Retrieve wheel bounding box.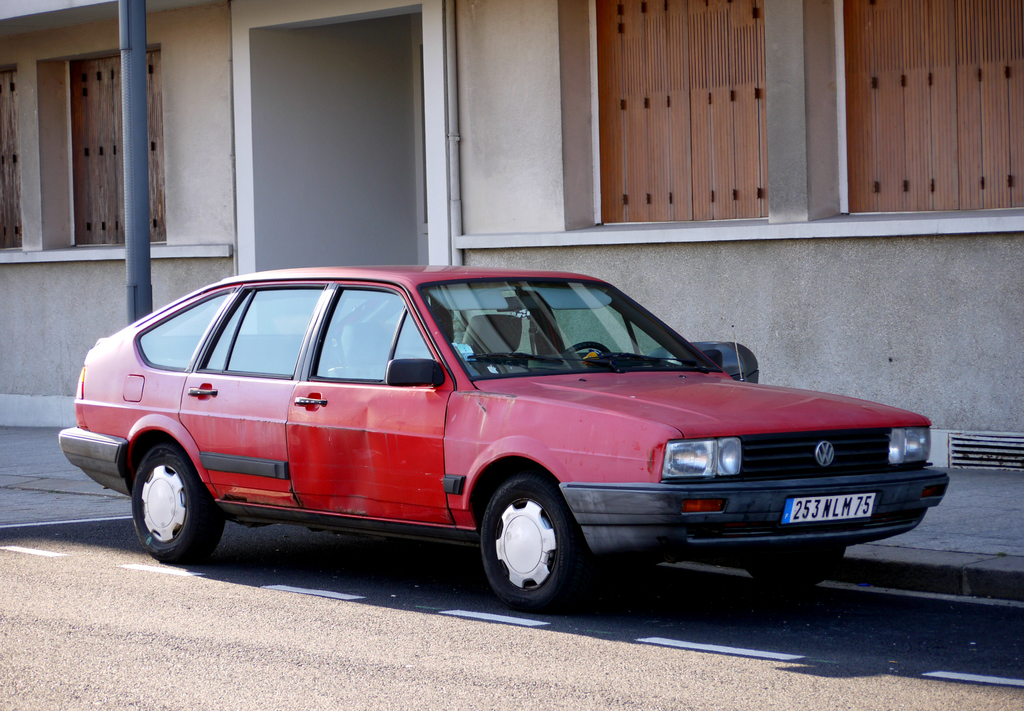
Bounding box: detection(744, 548, 846, 589).
